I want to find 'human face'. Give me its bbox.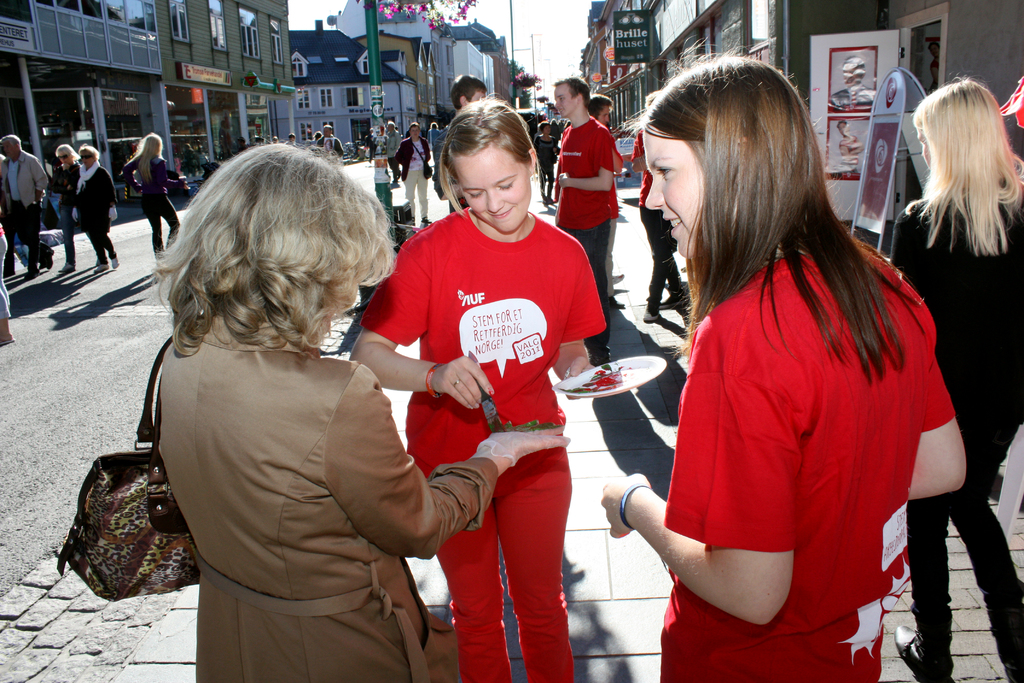
<box>1,145,19,159</box>.
